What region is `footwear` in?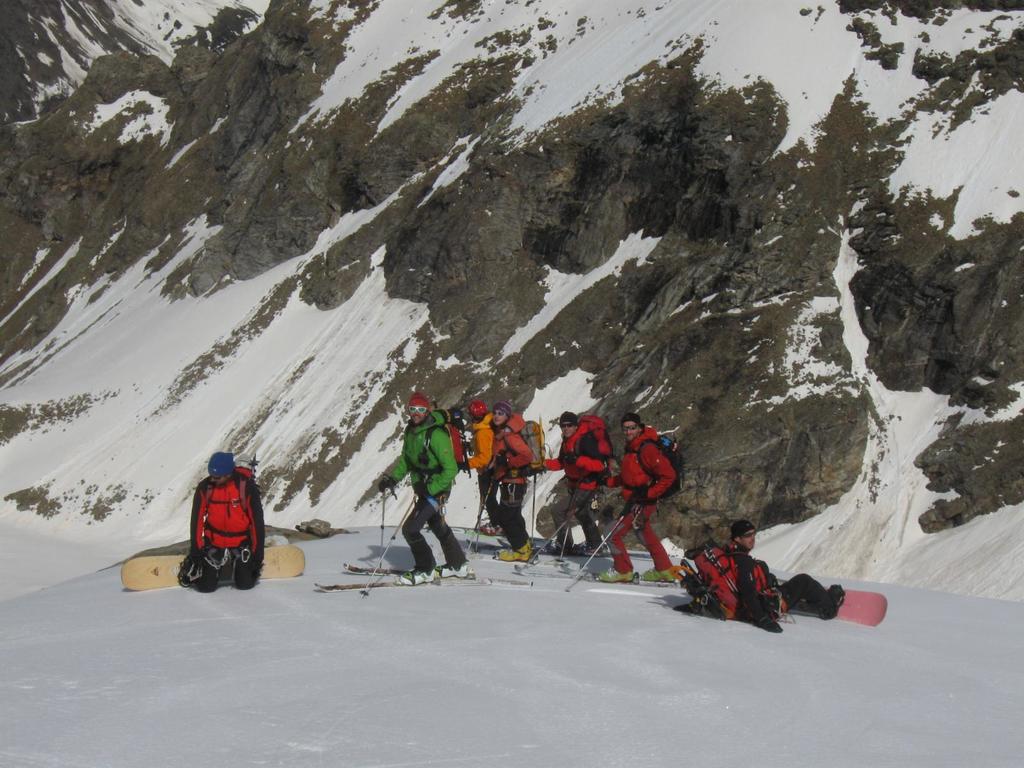
left=580, top=545, right=612, bottom=559.
